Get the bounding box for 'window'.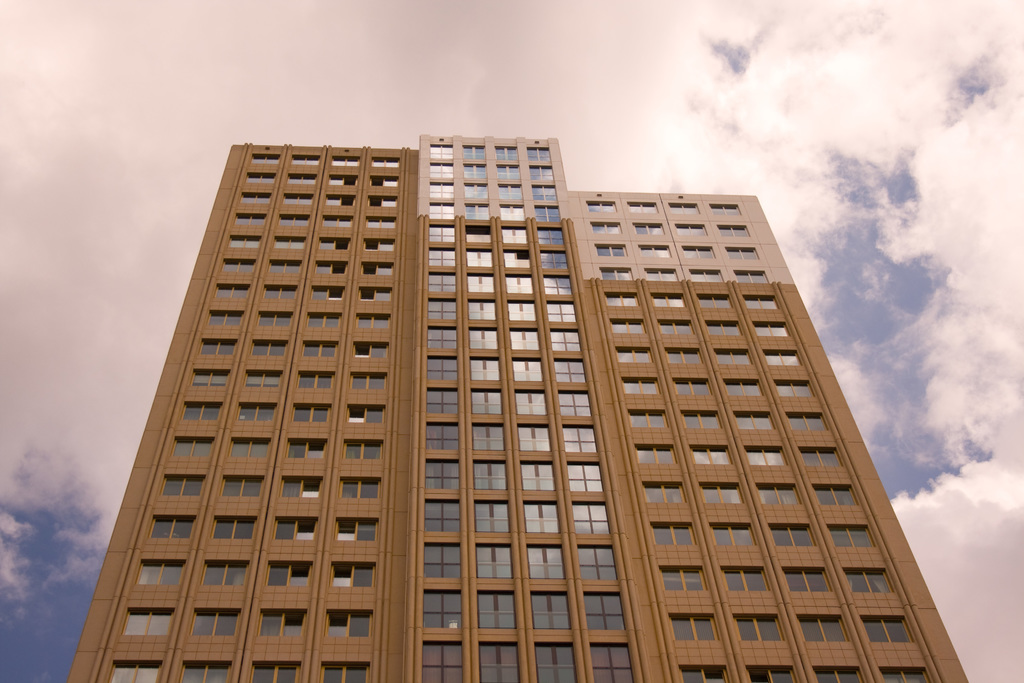
298 372 332 392.
